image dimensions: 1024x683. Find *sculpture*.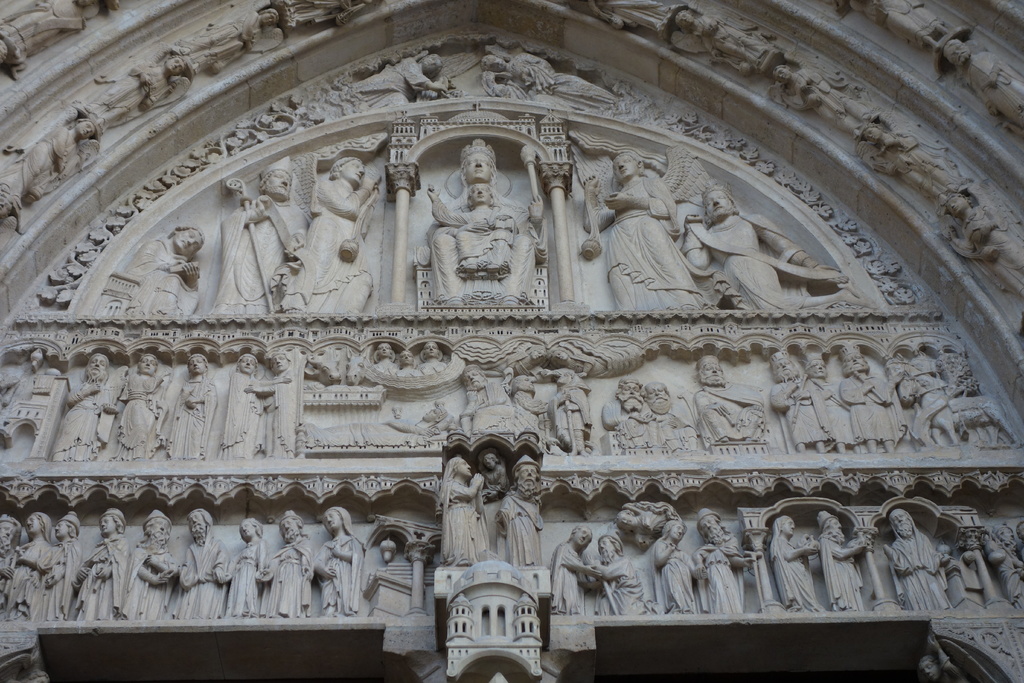
903,358,1023,449.
